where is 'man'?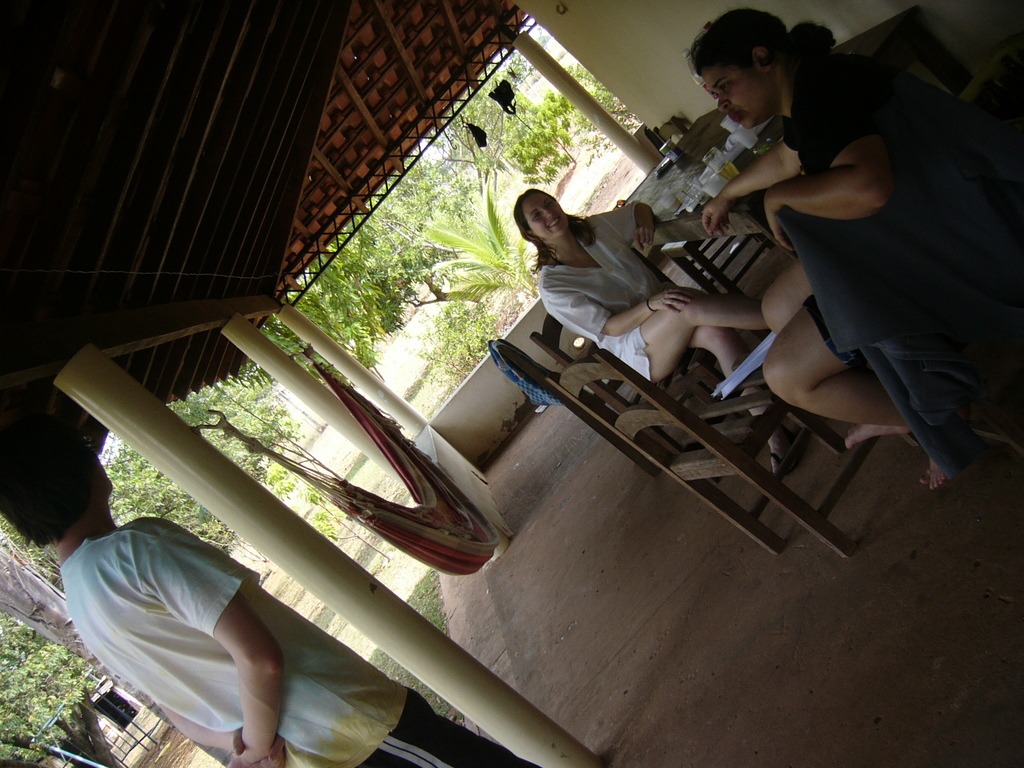
(631,3,998,503).
